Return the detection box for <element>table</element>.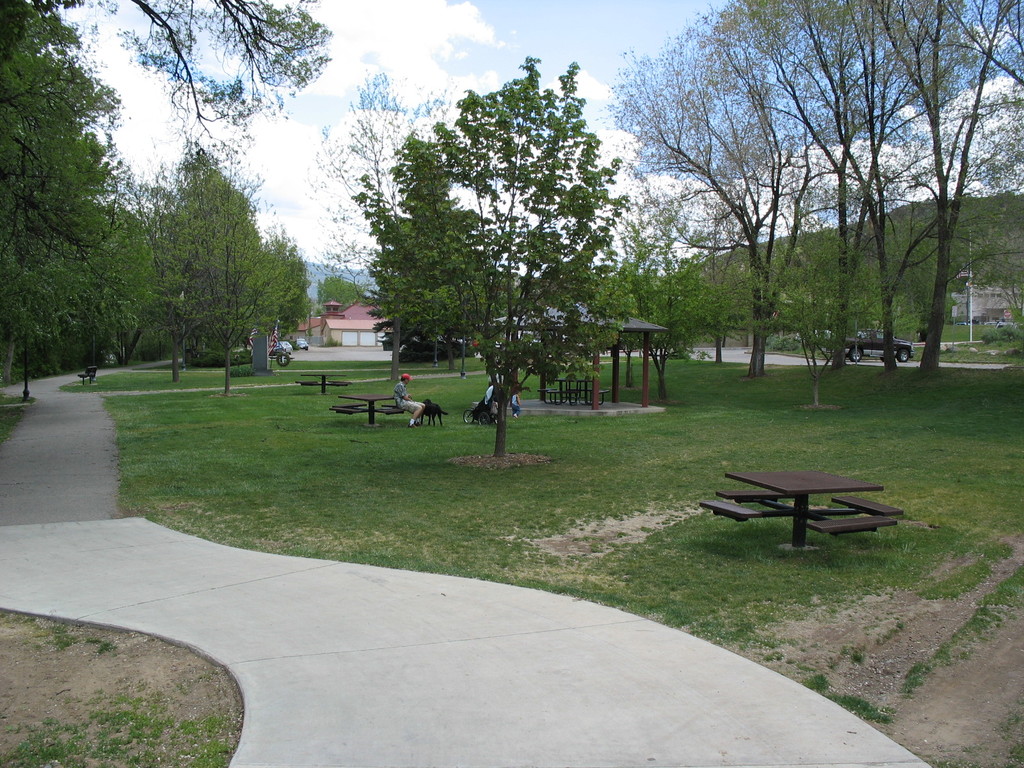
{"left": 693, "top": 455, "right": 896, "bottom": 550}.
